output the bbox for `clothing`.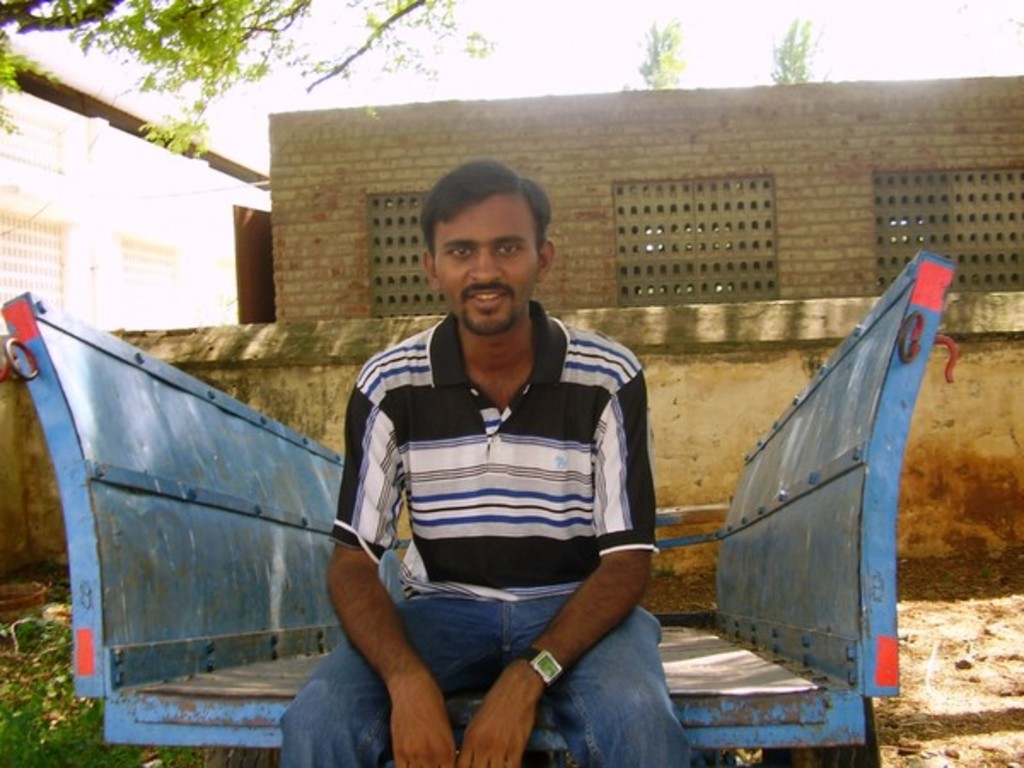
(left=275, top=594, right=696, bottom=765).
